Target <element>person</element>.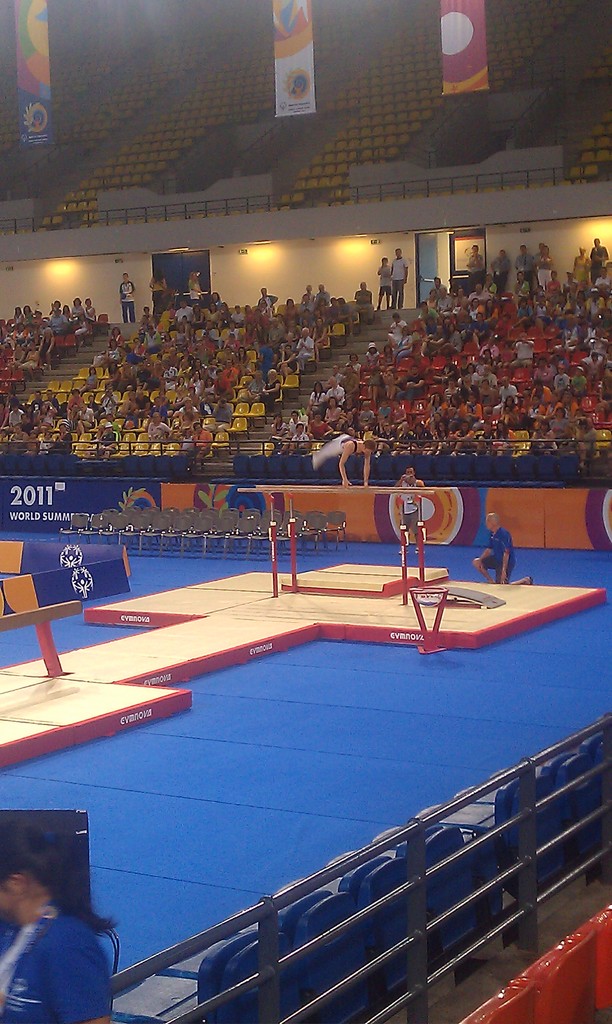
Target region: (390,464,425,552).
